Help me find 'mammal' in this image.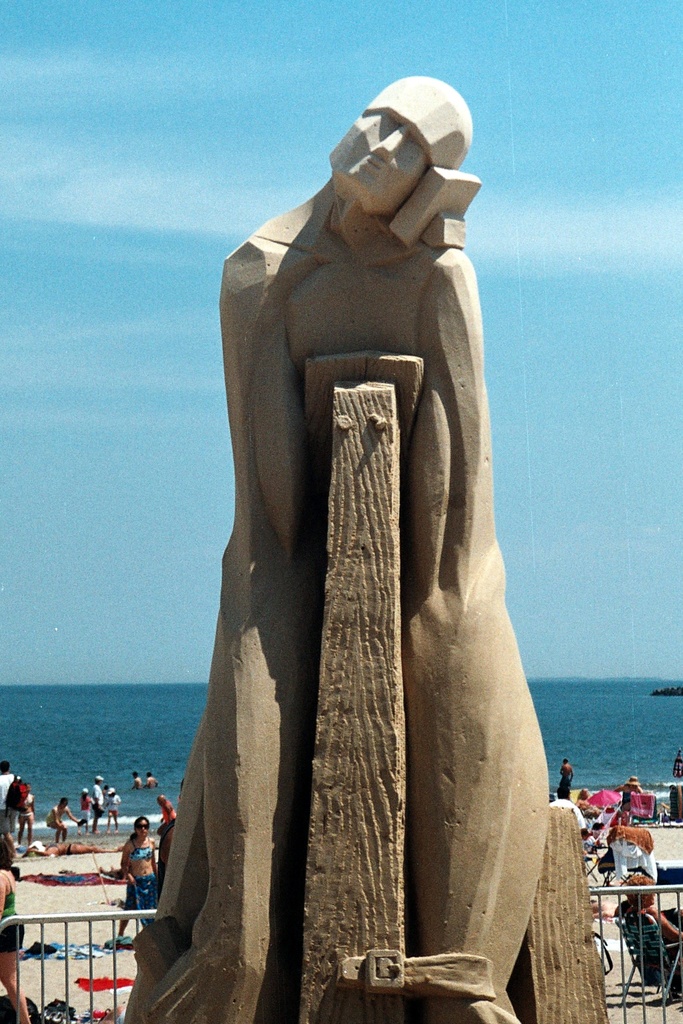
Found it: (578, 790, 601, 818).
